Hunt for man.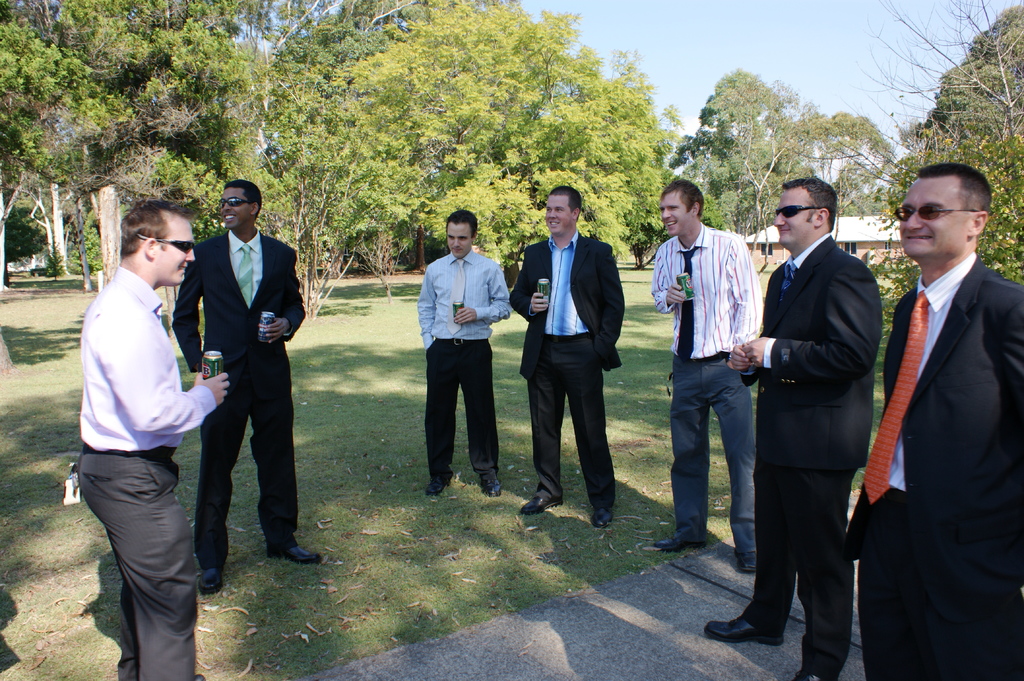
Hunted down at (506,180,626,533).
